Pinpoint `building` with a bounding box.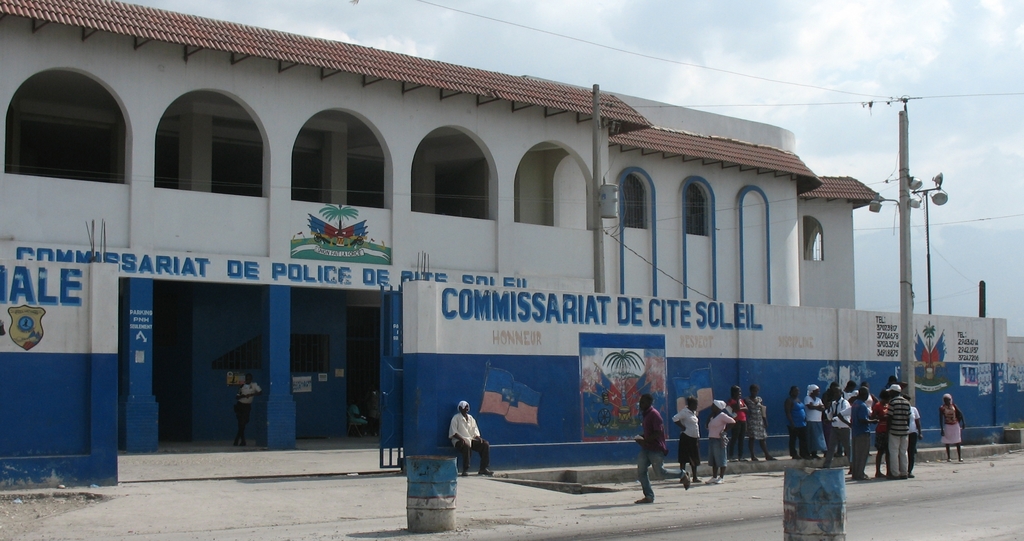
box(0, 0, 878, 456).
